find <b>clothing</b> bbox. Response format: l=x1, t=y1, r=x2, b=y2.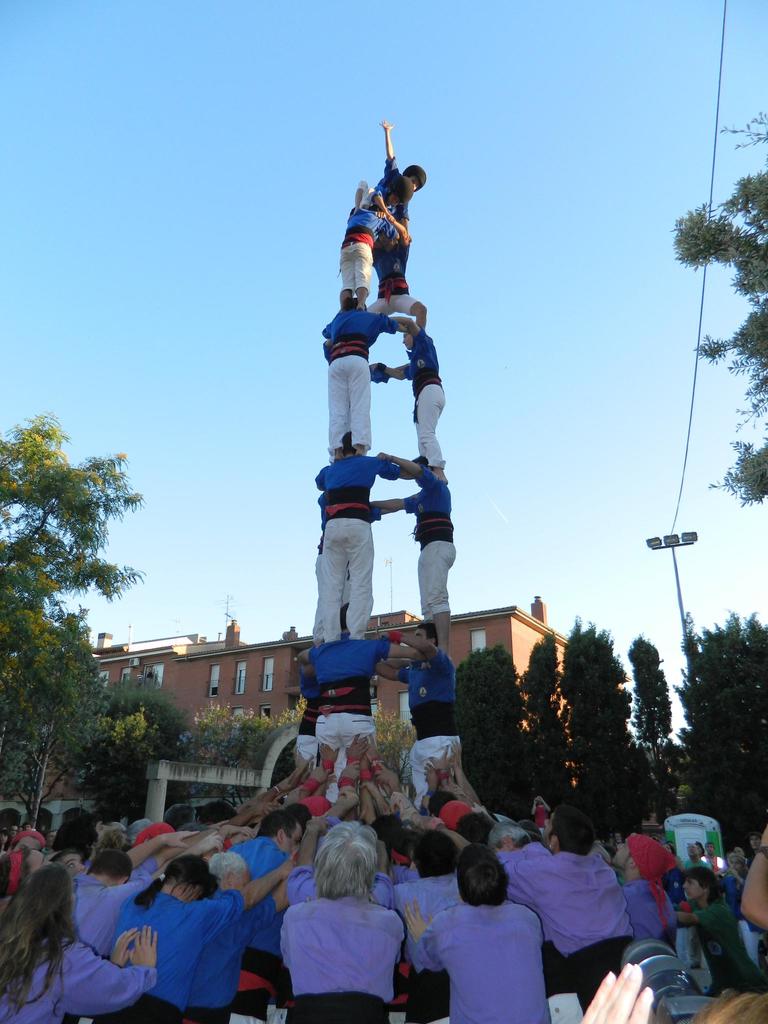
l=70, t=875, r=142, b=950.
